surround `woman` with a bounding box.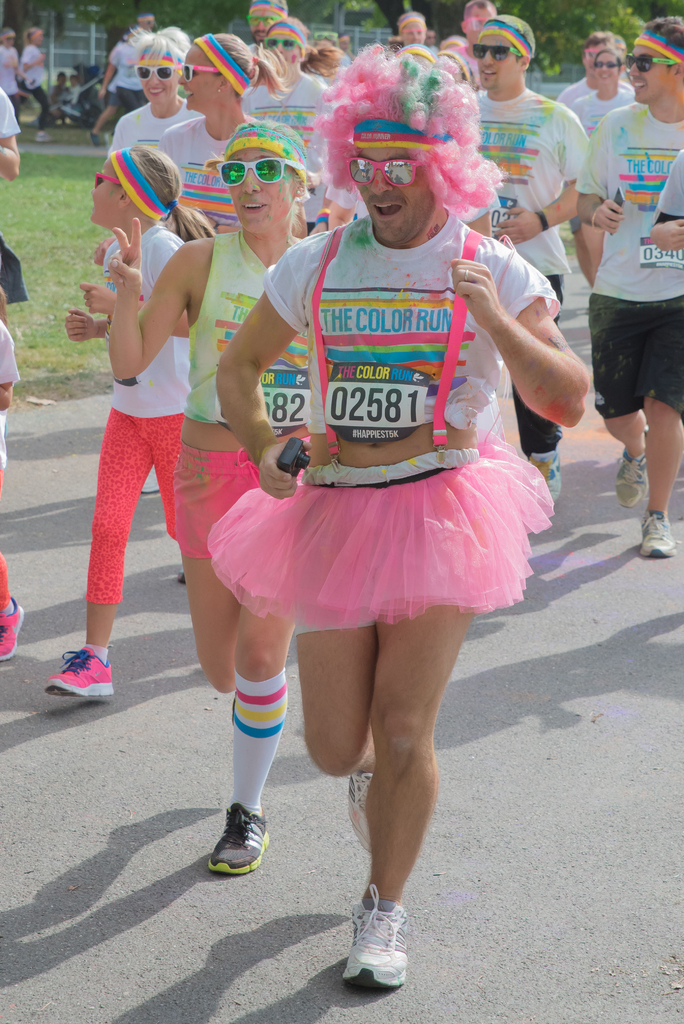
x1=101 y1=20 x2=204 y2=167.
